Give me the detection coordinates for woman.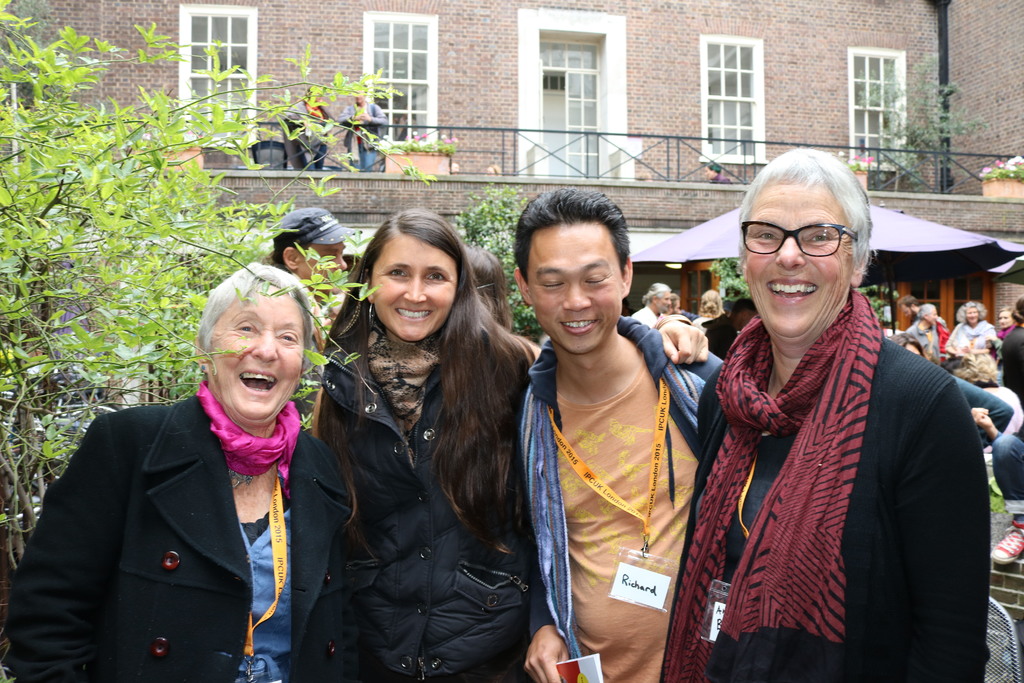
(0,263,356,679).
